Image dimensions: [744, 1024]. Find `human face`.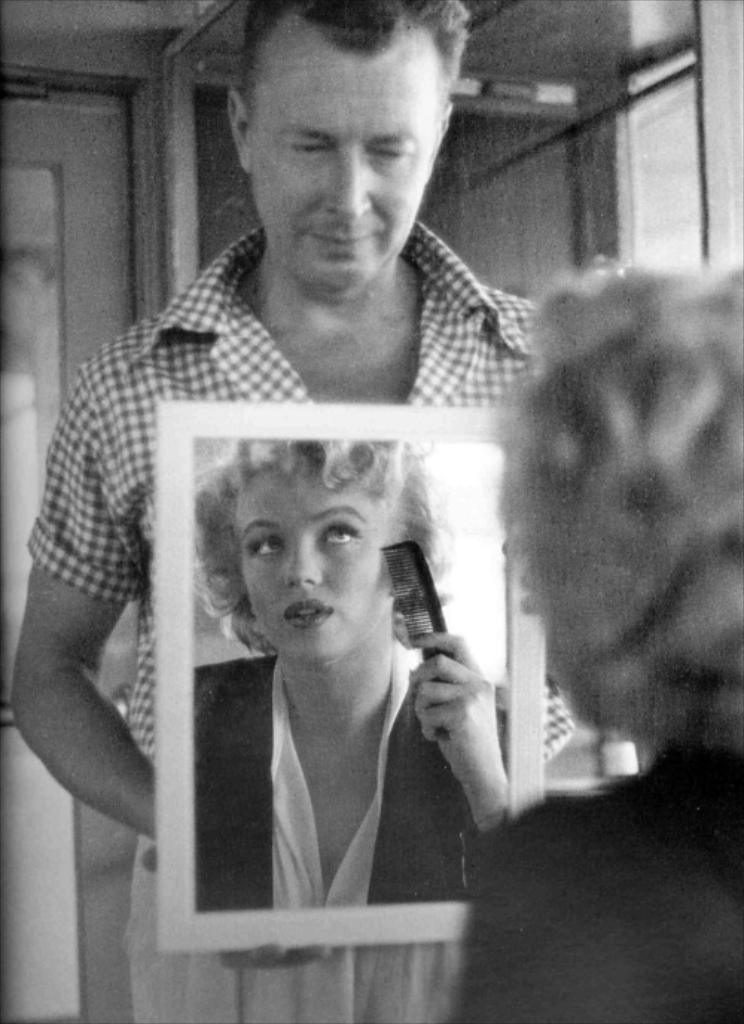
region(244, 54, 446, 308).
